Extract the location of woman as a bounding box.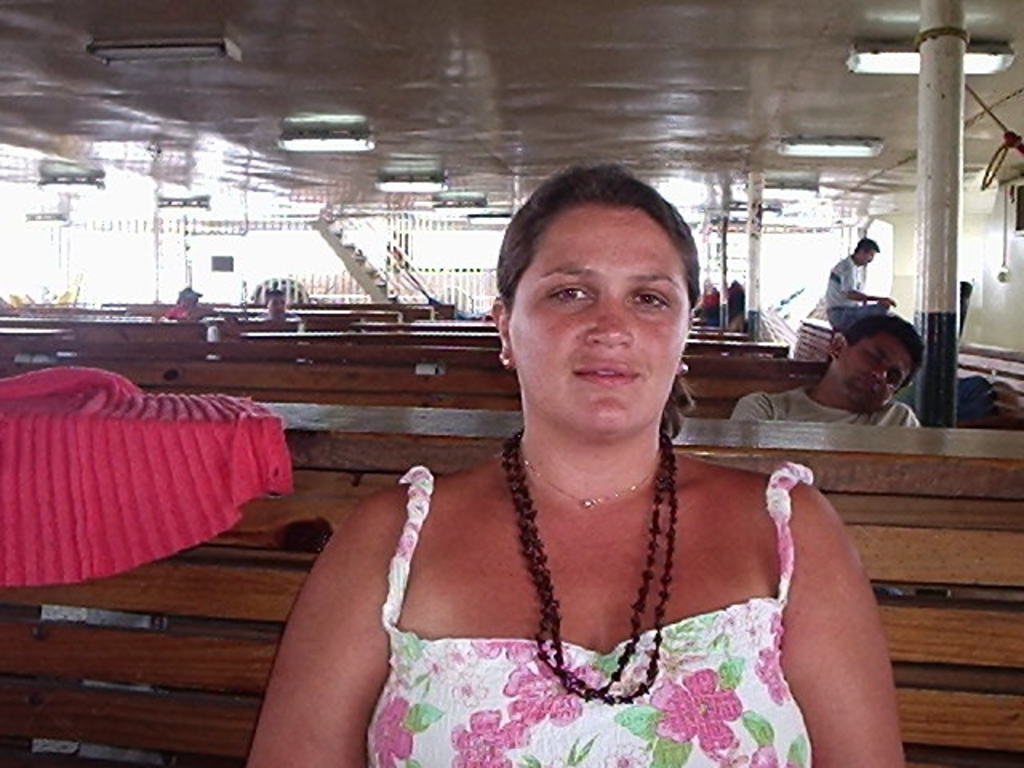
(left=206, top=165, right=930, bottom=758).
